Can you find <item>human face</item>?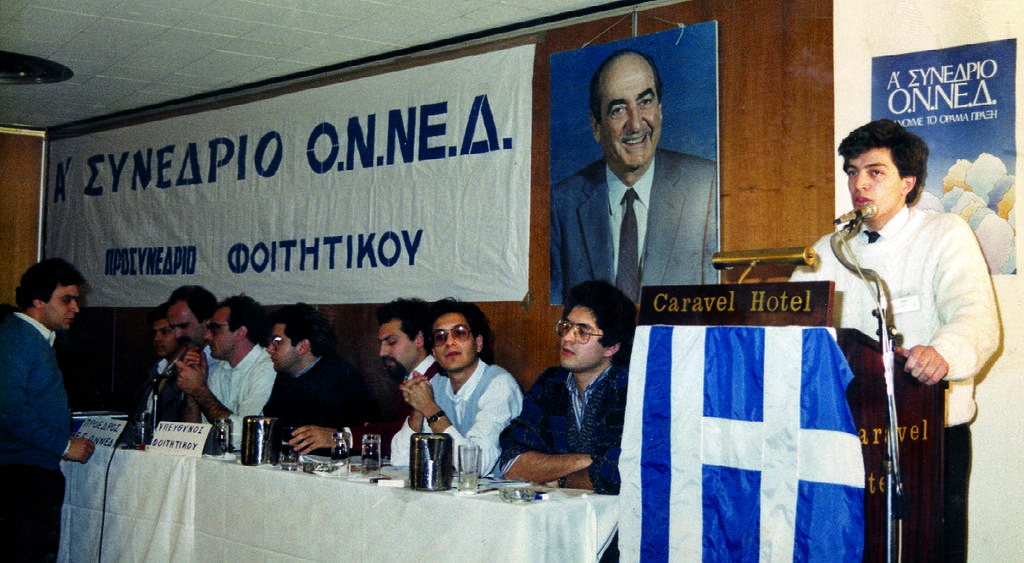
Yes, bounding box: 151:318:174:351.
